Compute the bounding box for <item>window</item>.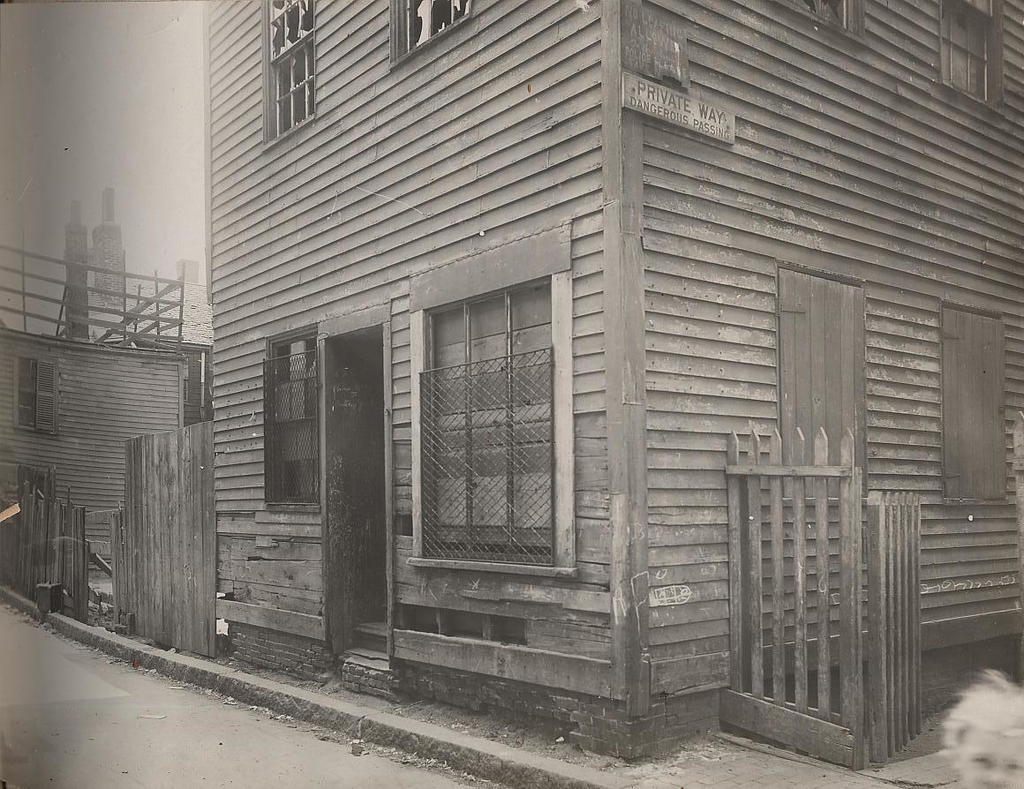
264 0 318 148.
